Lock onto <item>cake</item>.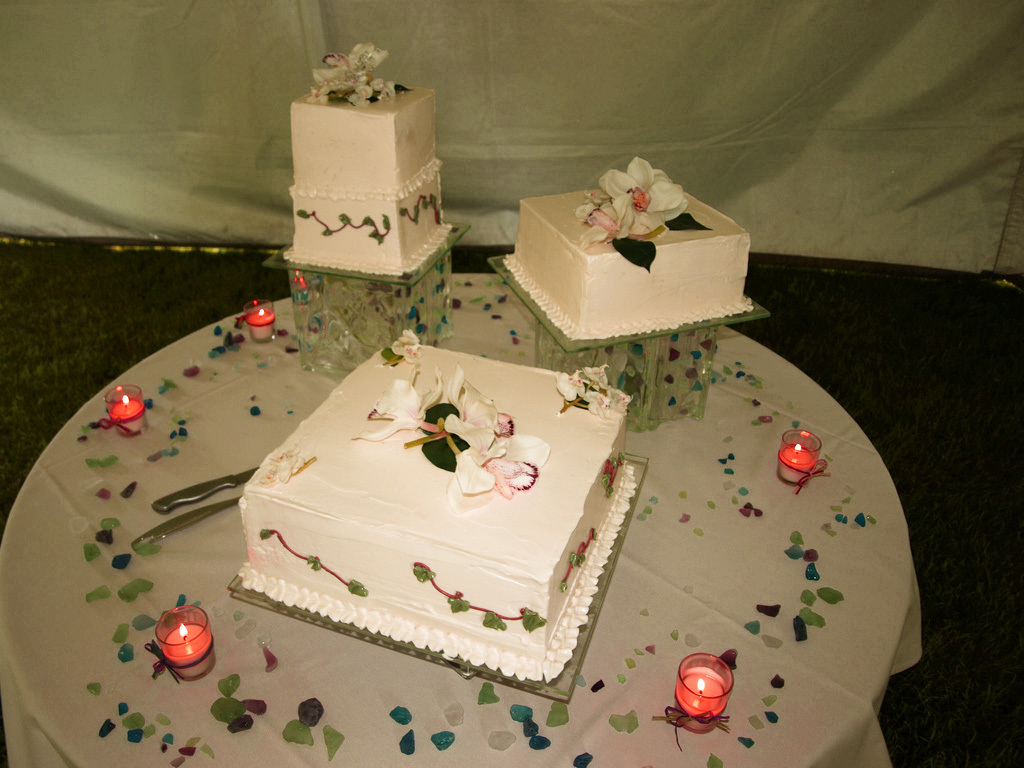
Locked: box(502, 186, 750, 337).
